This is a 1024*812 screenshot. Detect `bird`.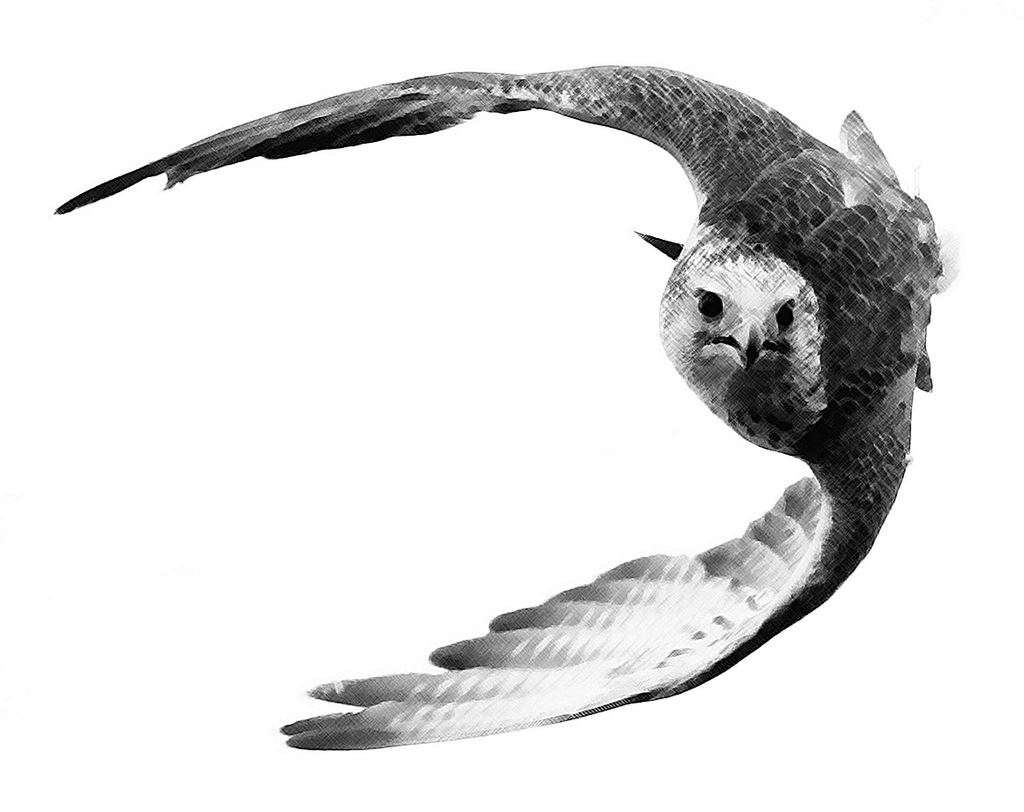
[33,101,954,637].
